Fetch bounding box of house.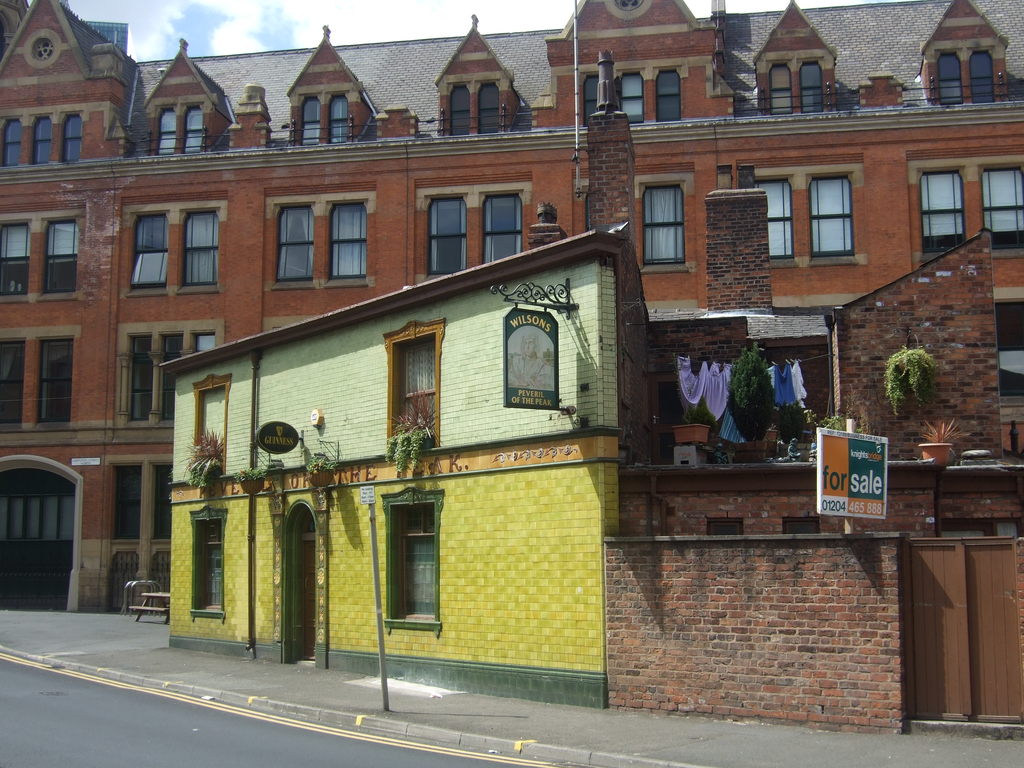
Bbox: rect(161, 54, 1023, 746).
